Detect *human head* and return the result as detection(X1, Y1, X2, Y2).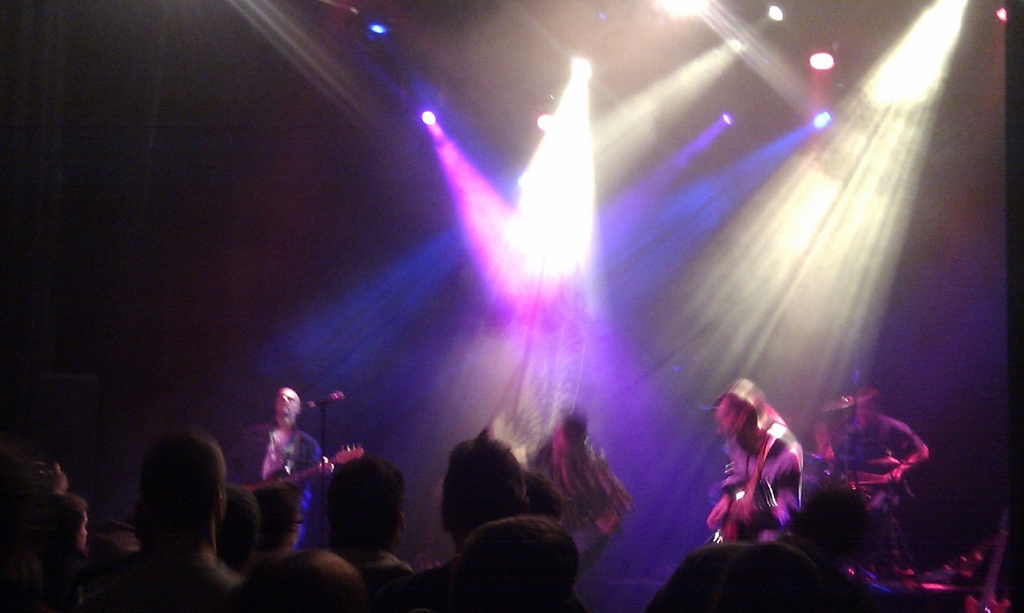
detection(323, 456, 407, 550).
